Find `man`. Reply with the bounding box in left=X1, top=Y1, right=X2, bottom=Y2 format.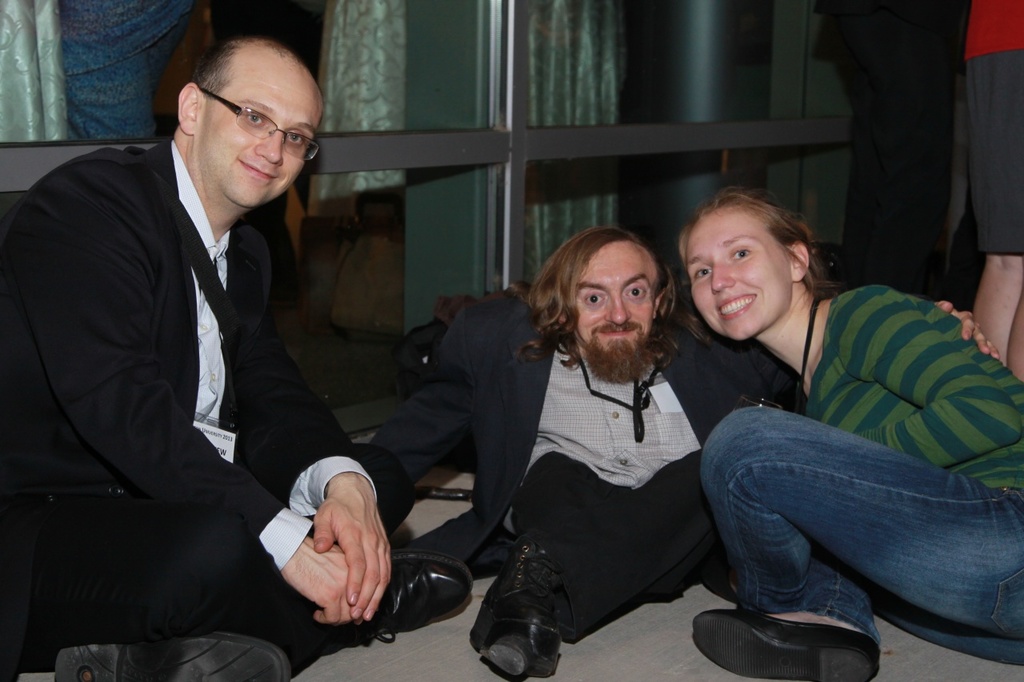
left=364, top=222, right=804, bottom=681.
